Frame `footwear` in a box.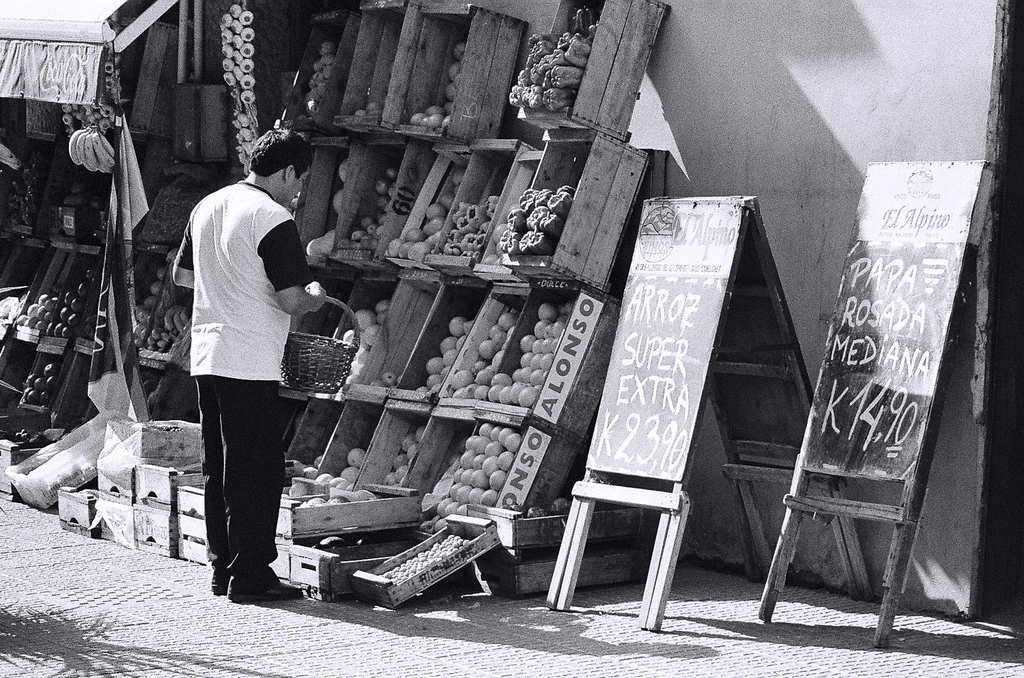
{"x1": 210, "y1": 567, "x2": 221, "y2": 597}.
